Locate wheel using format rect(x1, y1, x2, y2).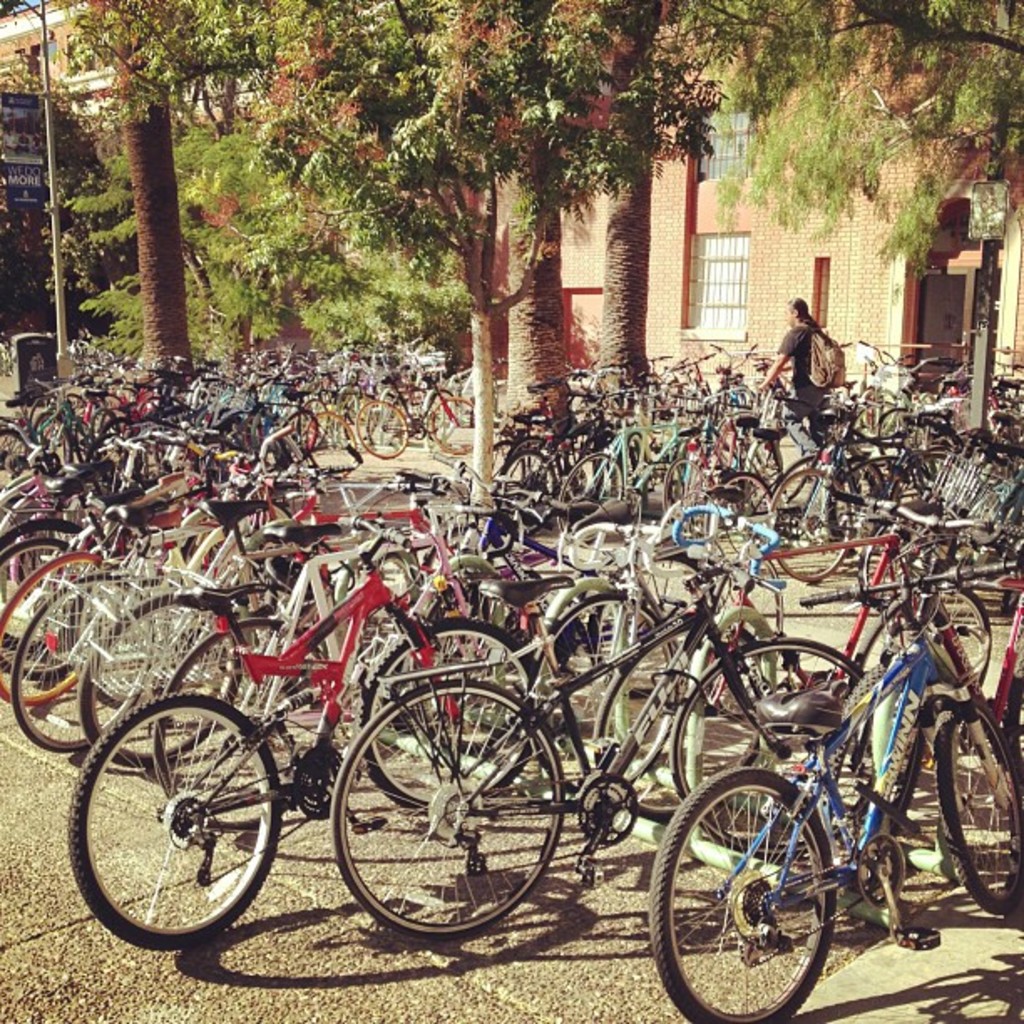
rect(303, 398, 328, 437).
